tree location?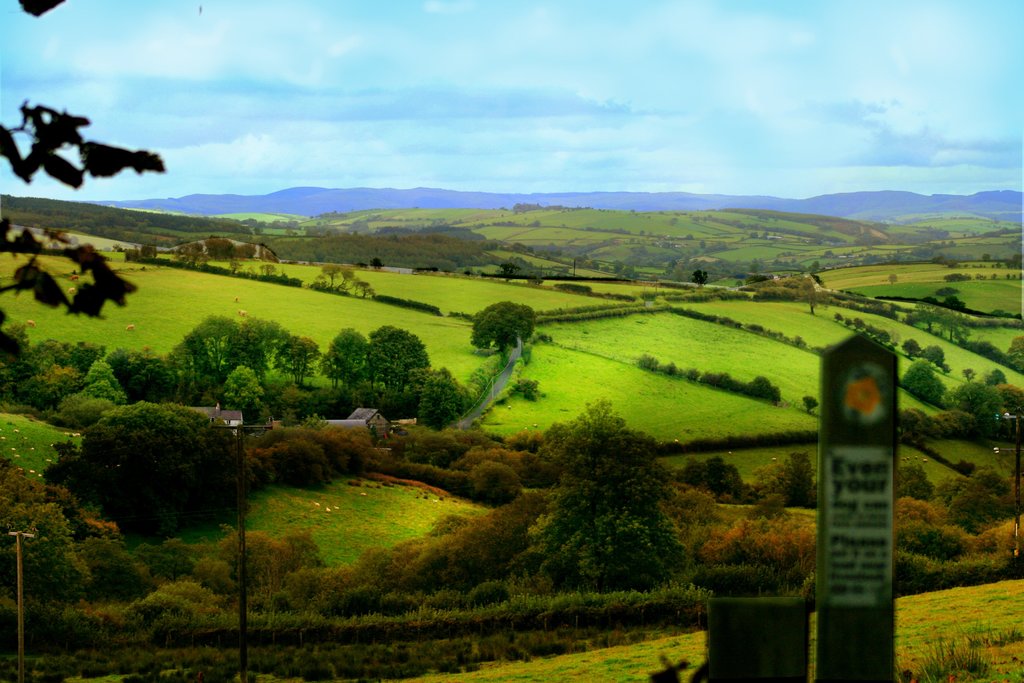
(x1=518, y1=394, x2=679, y2=591)
